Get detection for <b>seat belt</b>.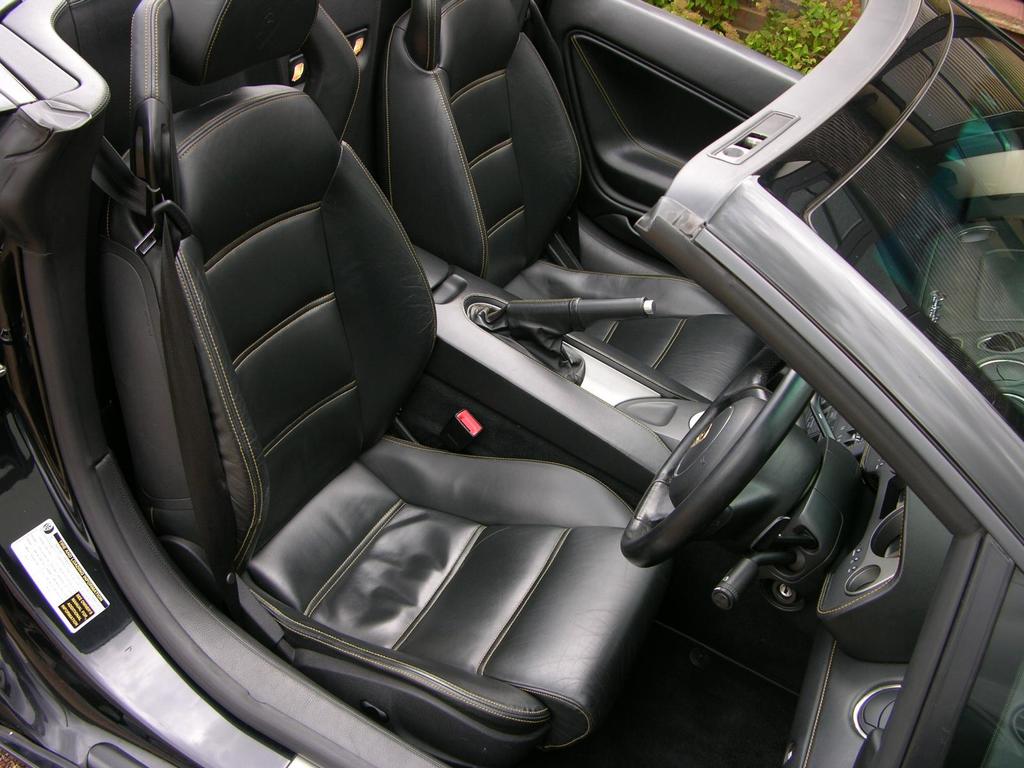
Detection: box=[85, 127, 240, 620].
